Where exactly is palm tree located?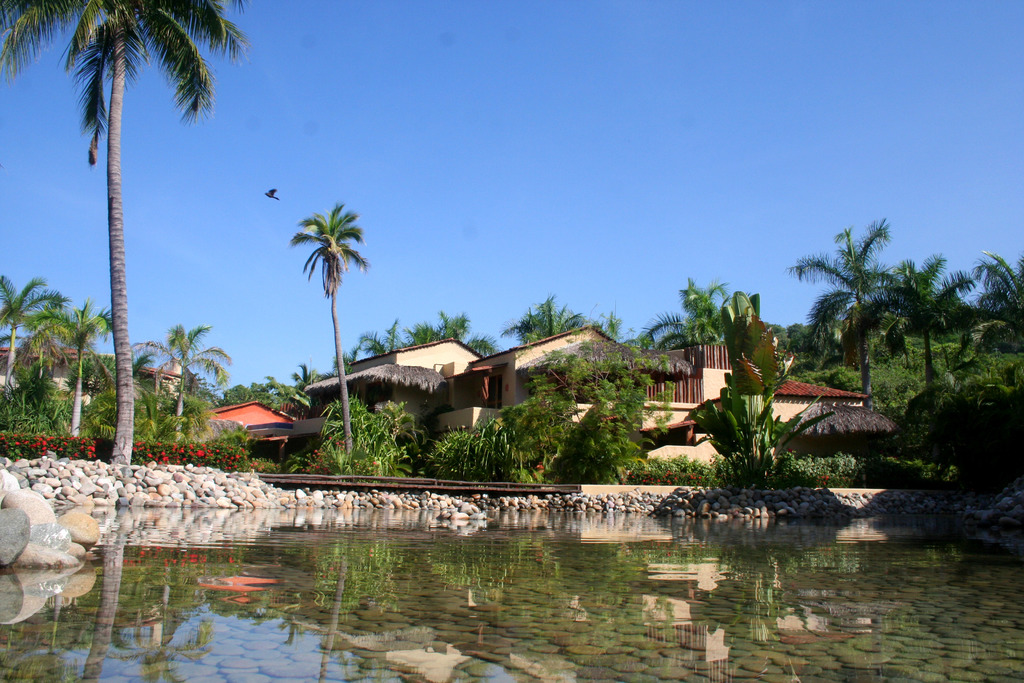
Its bounding box is box=[252, 202, 334, 356].
